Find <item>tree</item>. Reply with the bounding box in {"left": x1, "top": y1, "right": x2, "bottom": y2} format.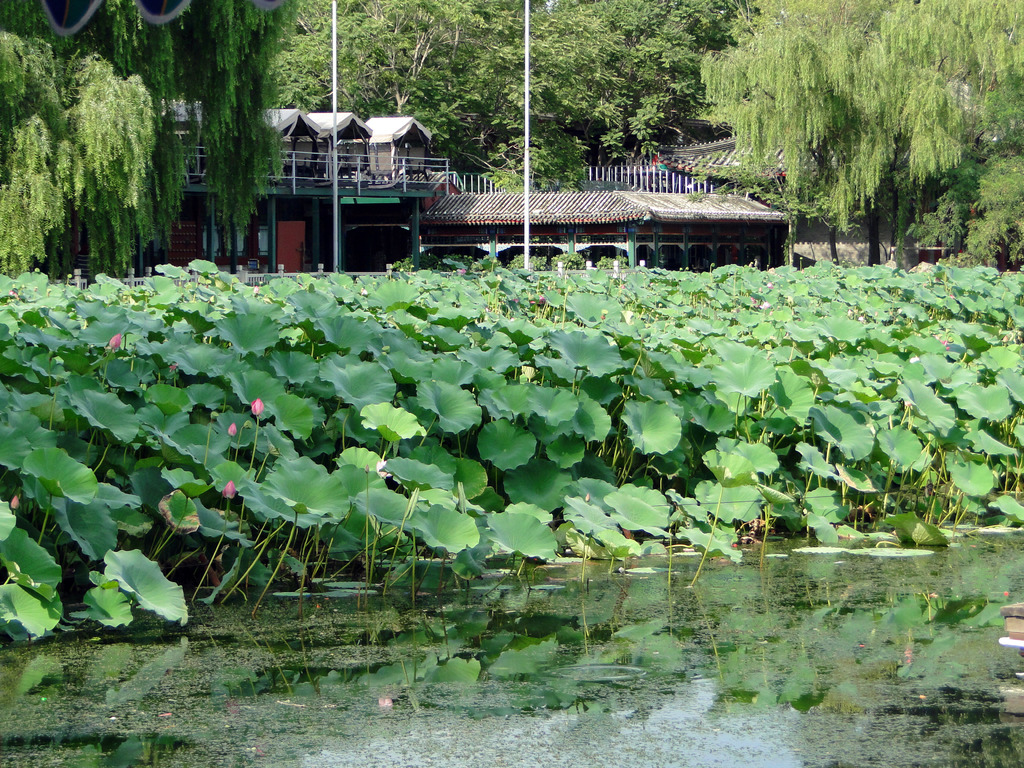
{"left": 38, "top": 37, "right": 159, "bottom": 287}.
